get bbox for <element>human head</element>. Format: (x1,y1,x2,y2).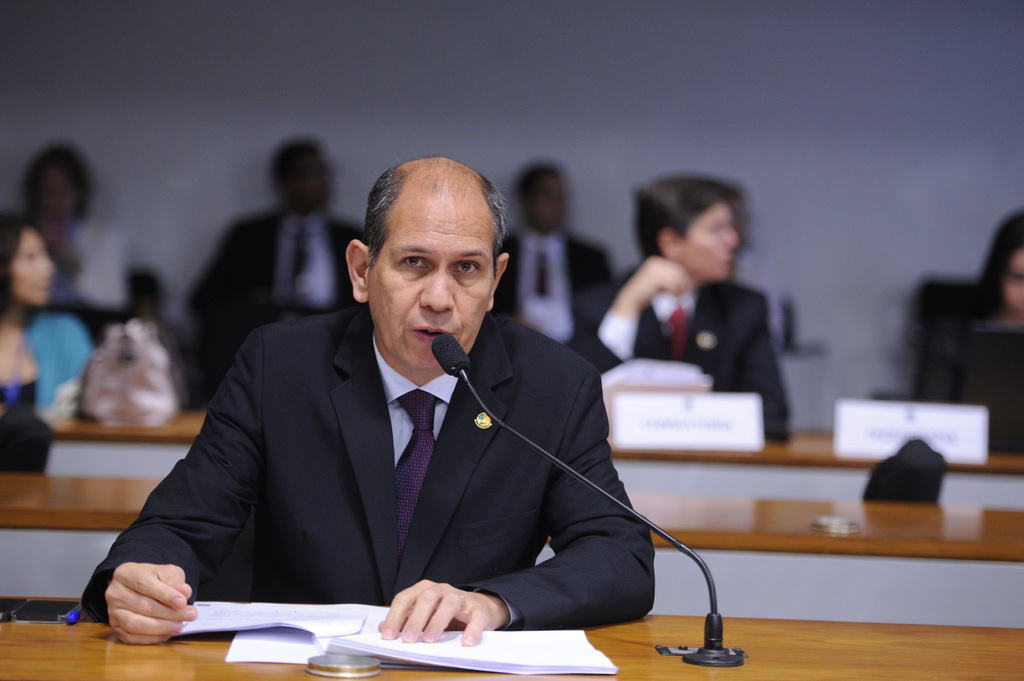
(516,162,572,238).
